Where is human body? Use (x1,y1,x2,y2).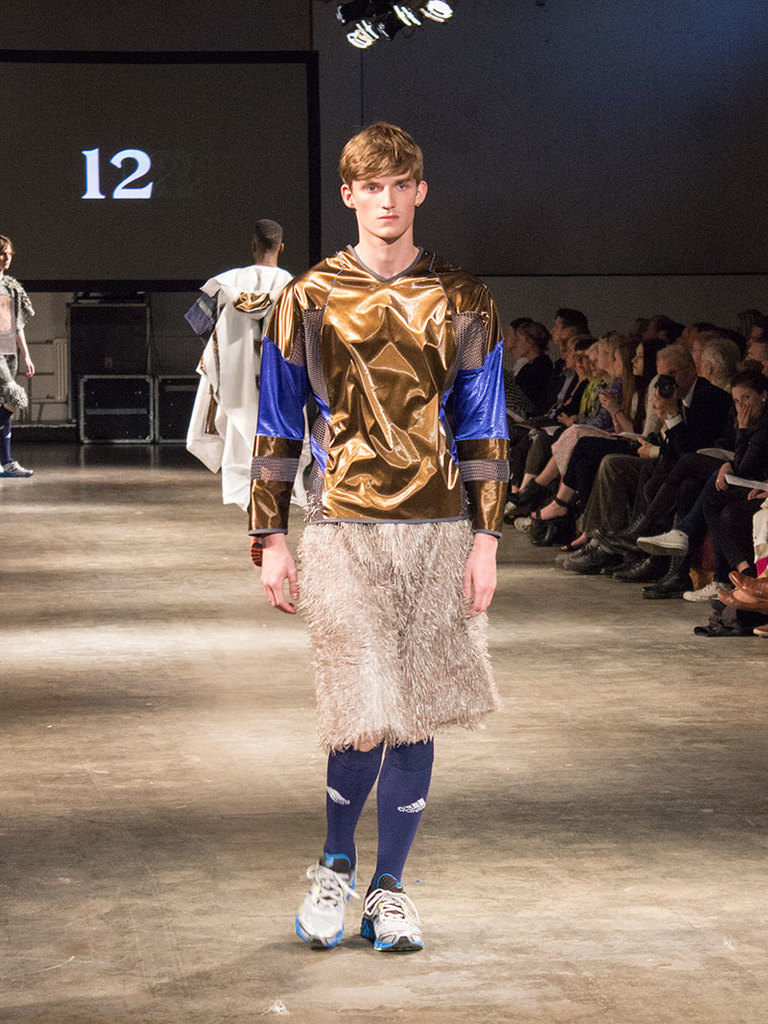
(286,140,516,962).
